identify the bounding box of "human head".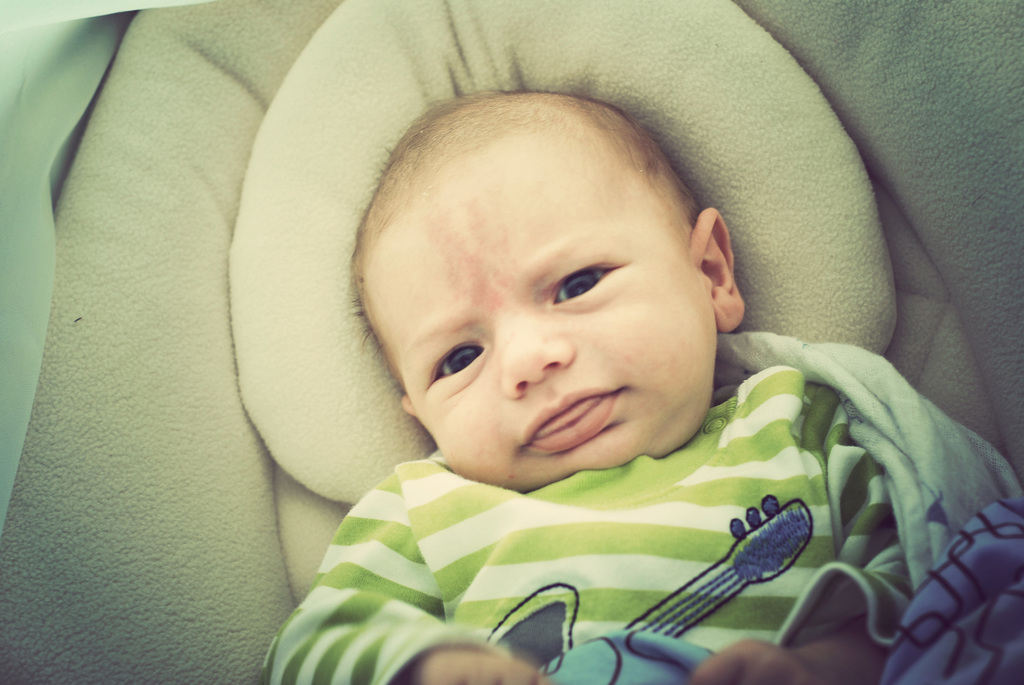
bbox=(356, 88, 742, 469).
